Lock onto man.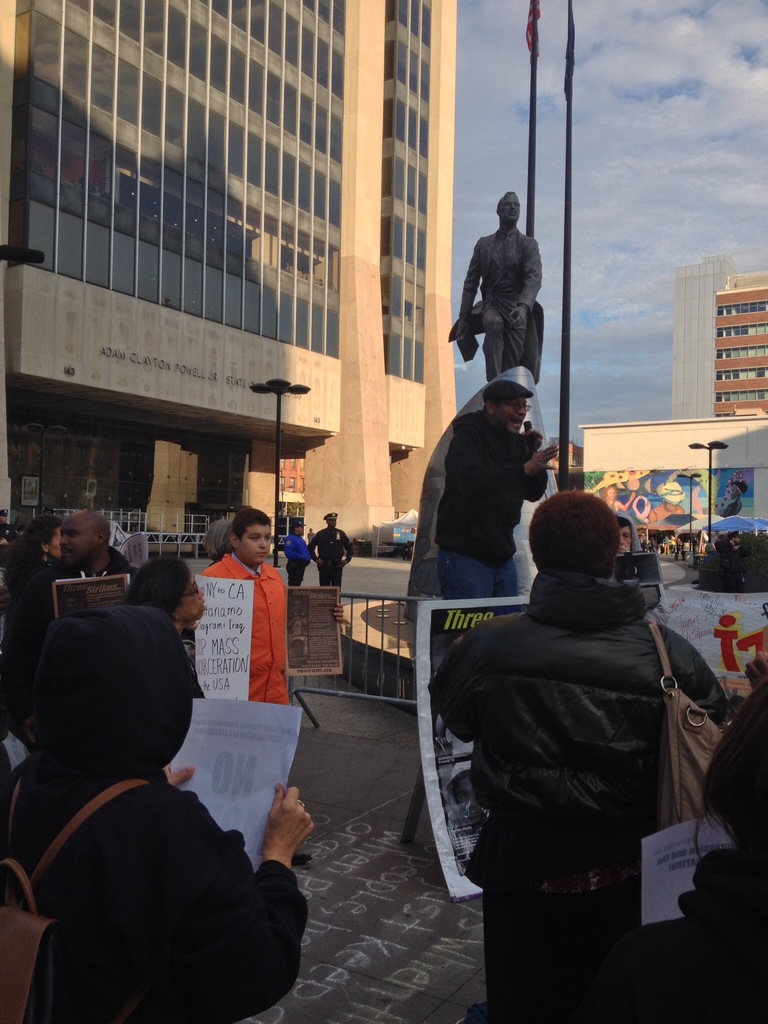
Locked: box=[1, 512, 143, 691].
